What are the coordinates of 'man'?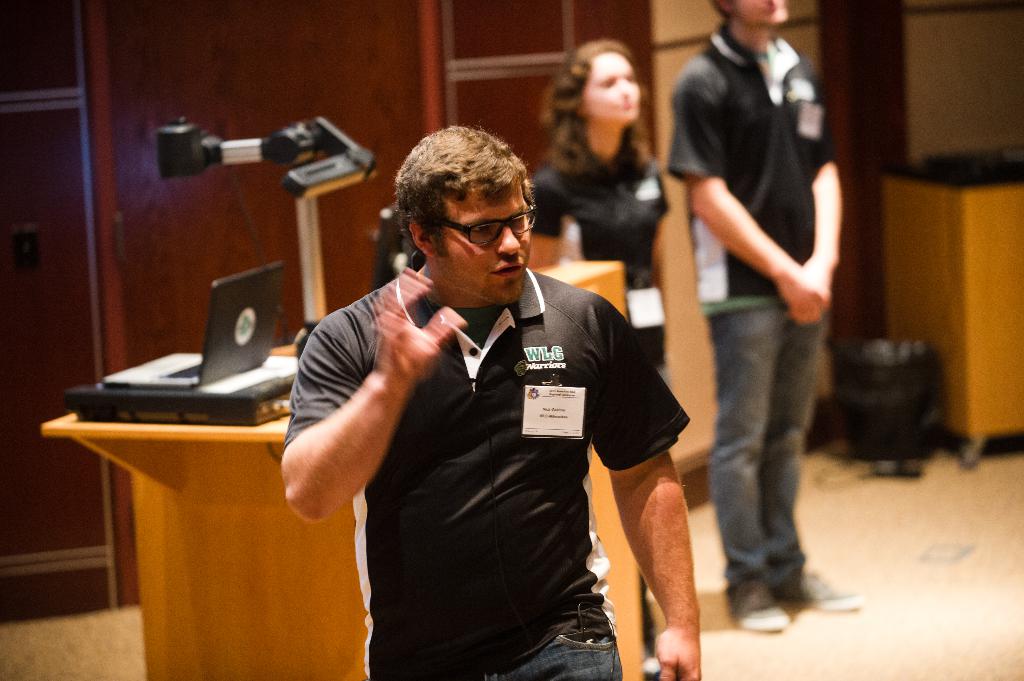
bbox(270, 110, 702, 663).
